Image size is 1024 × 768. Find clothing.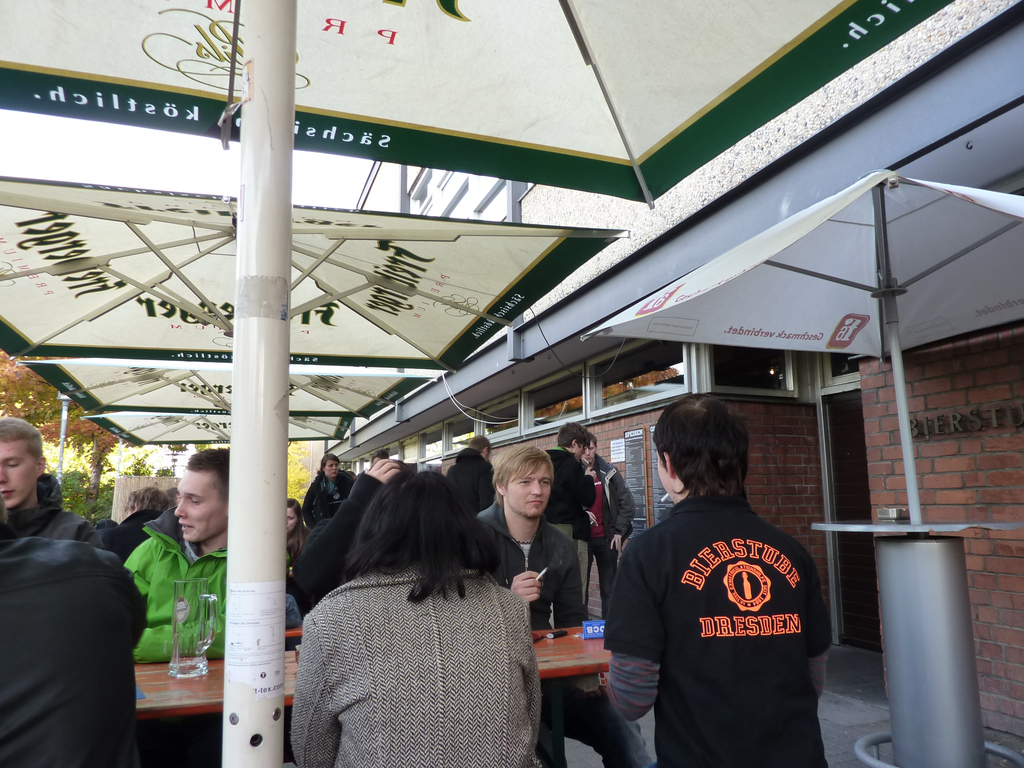
602:463:826:751.
